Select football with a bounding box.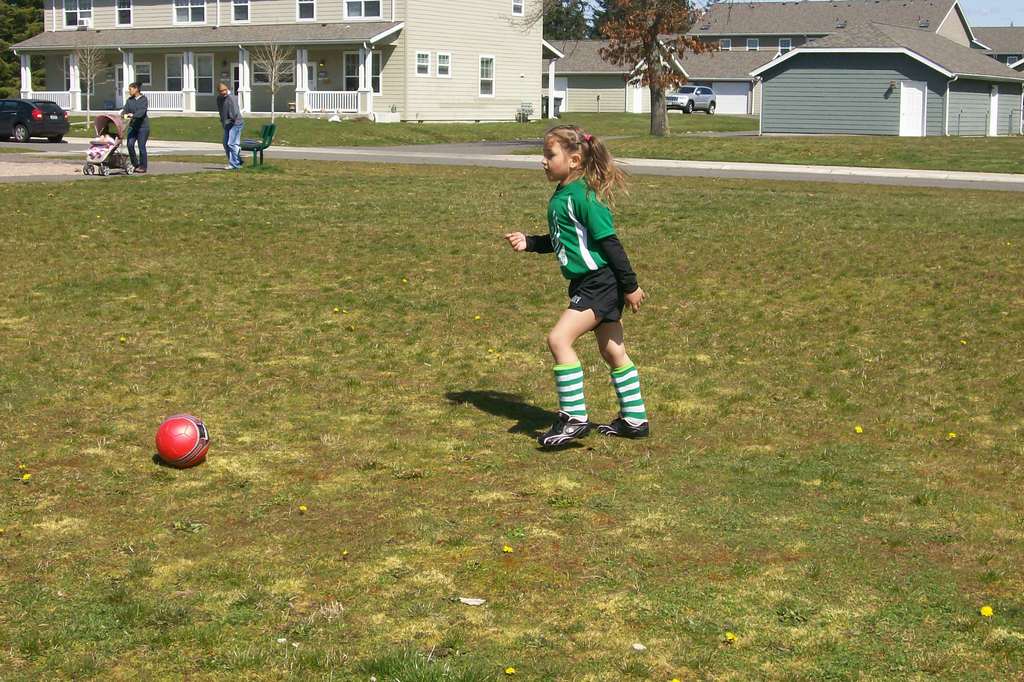
150 412 212 469.
